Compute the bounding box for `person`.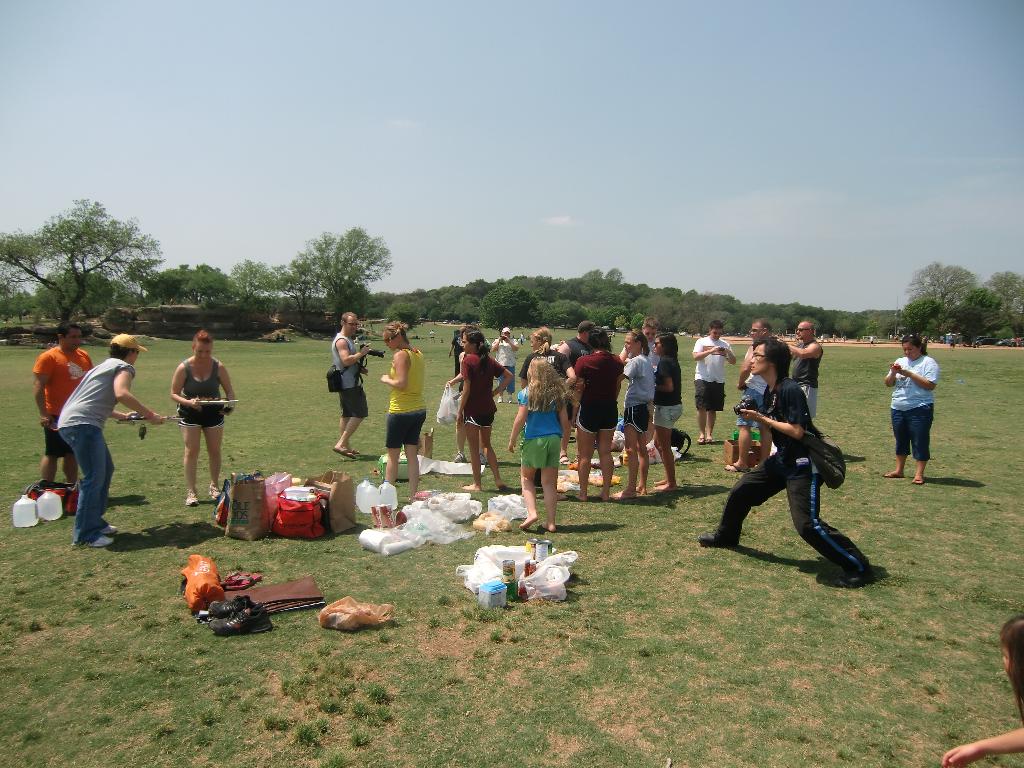
box=[55, 331, 168, 545].
